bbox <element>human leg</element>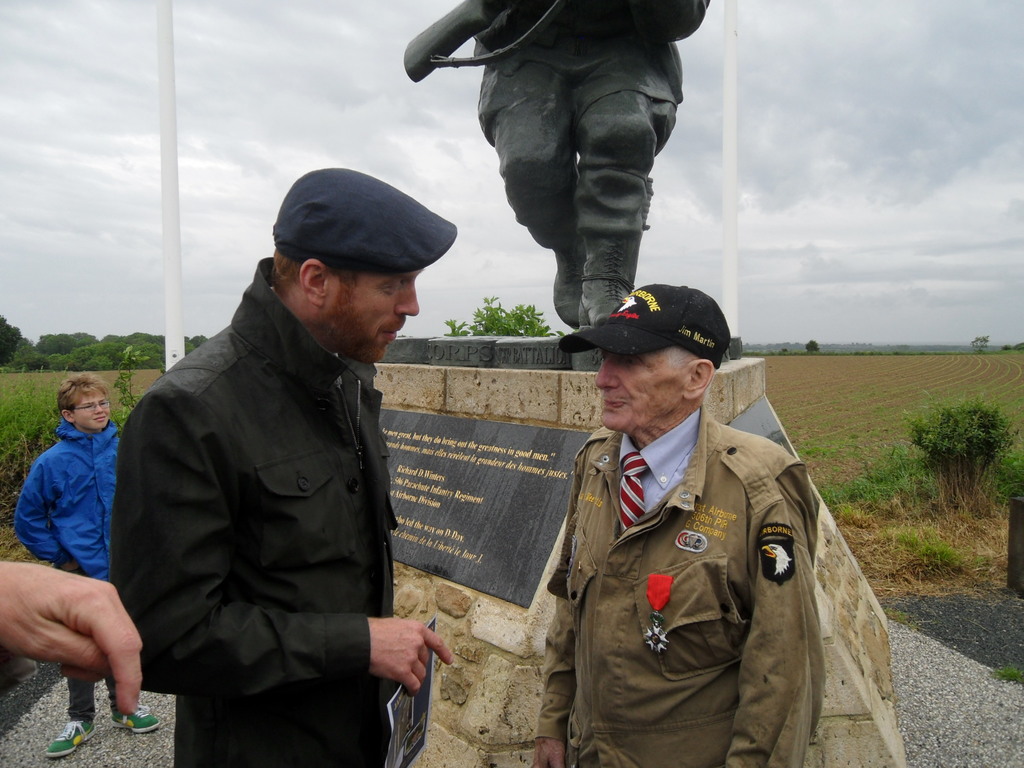
[42, 683, 93, 761]
